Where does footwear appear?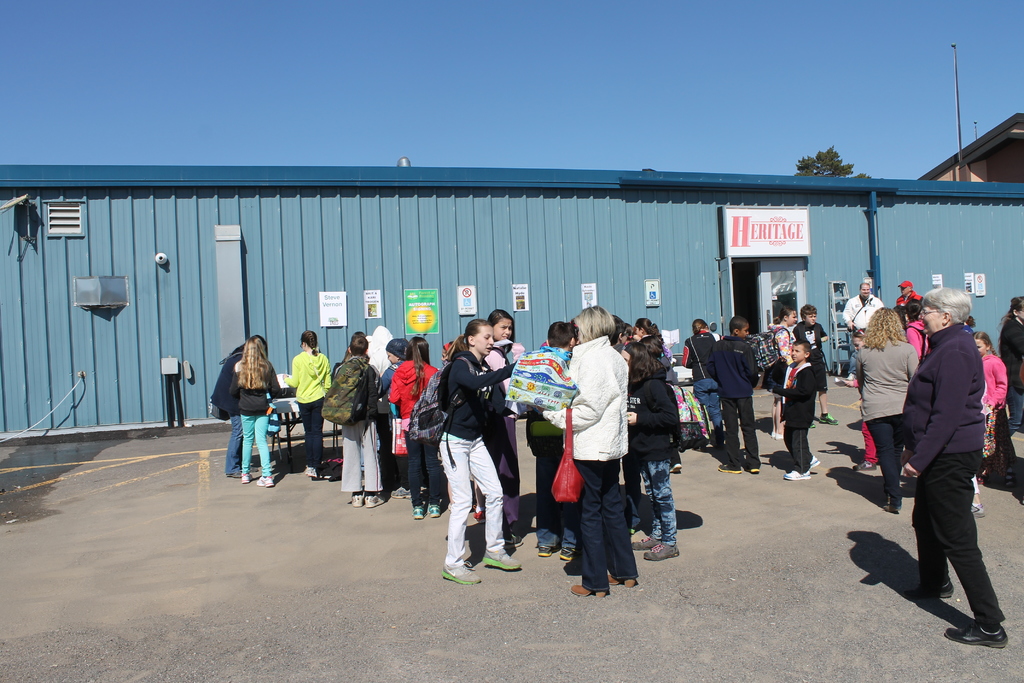
Appears at [810, 452, 820, 475].
